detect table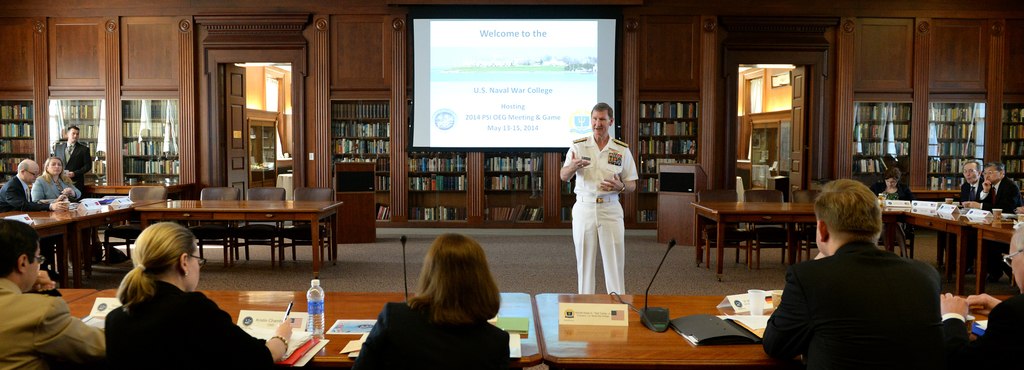
{"x1": 81, "y1": 179, "x2": 193, "y2": 198}
